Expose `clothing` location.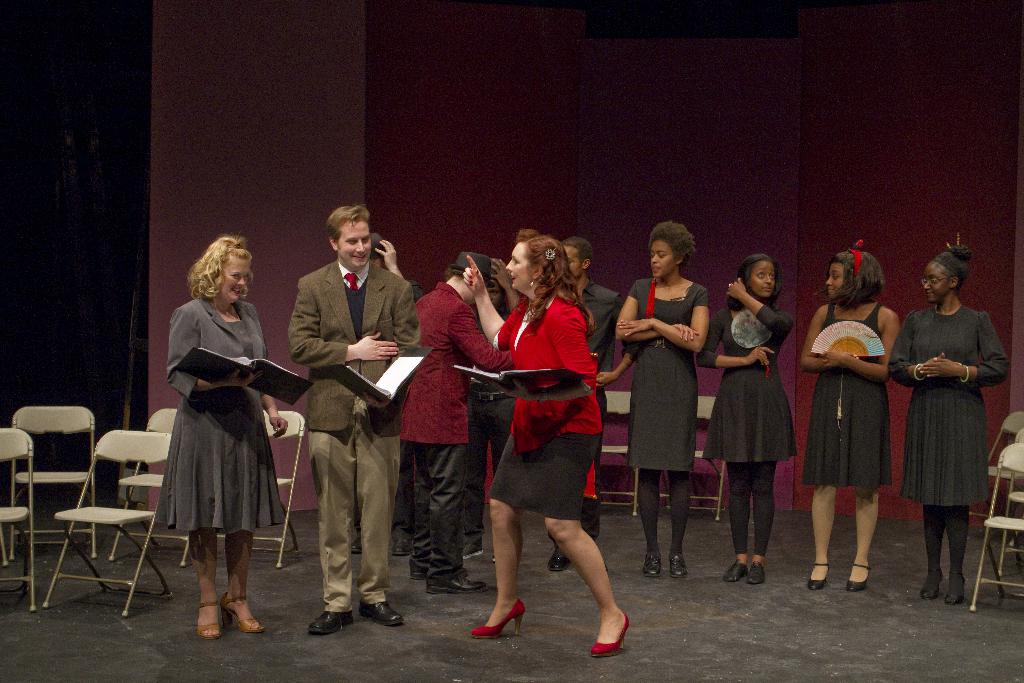
Exposed at (696,304,798,555).
